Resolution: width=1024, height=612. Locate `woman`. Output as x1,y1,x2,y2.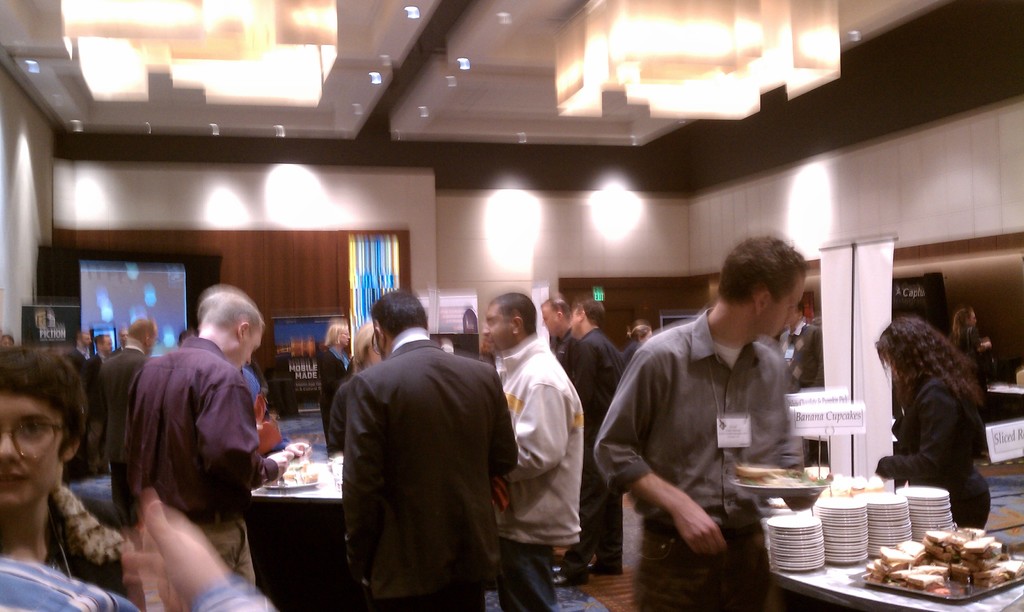
326,310,403,458.
